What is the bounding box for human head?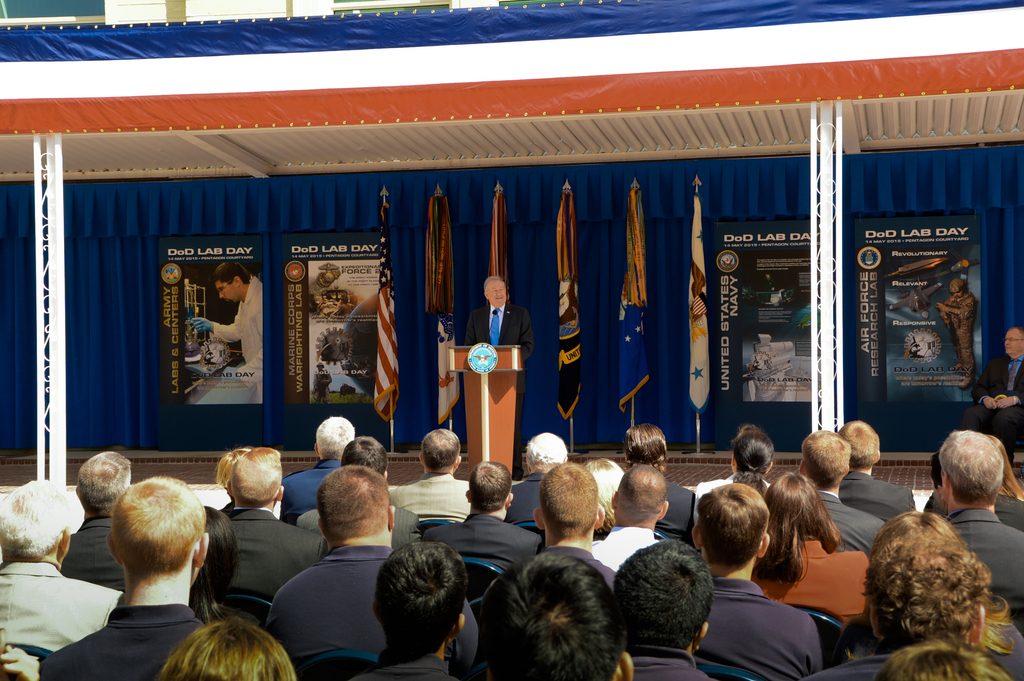
(623, 423, 670, 474).
